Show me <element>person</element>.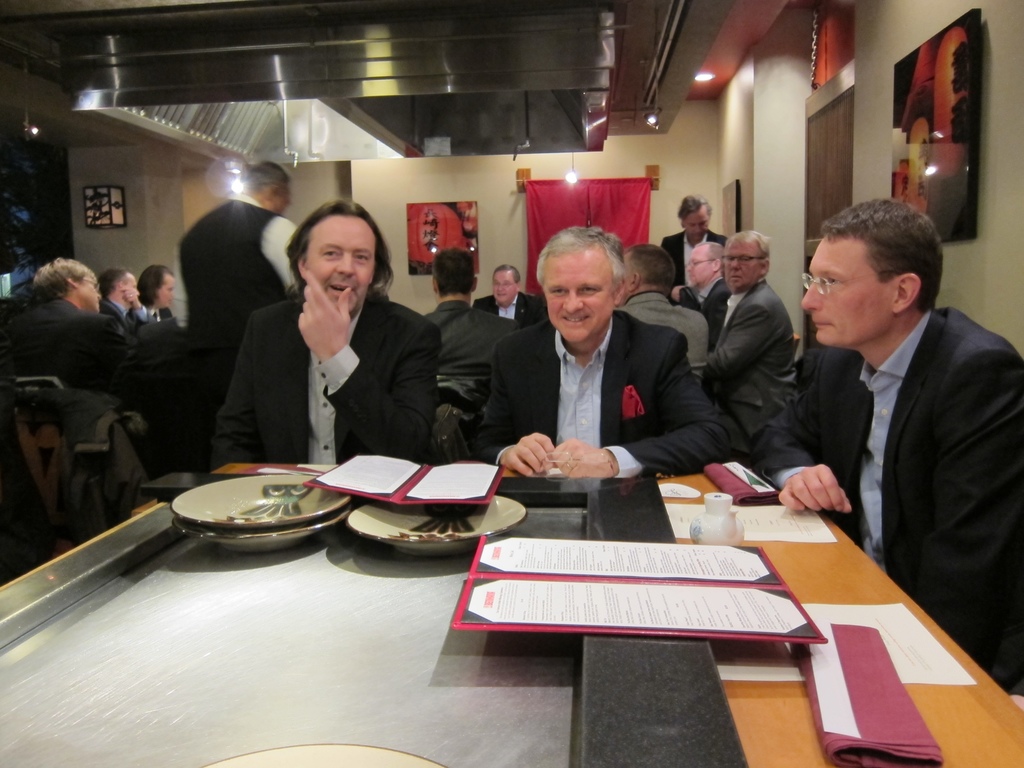
<element>person</element> is here: select_region(660, 195, 732, 287).
